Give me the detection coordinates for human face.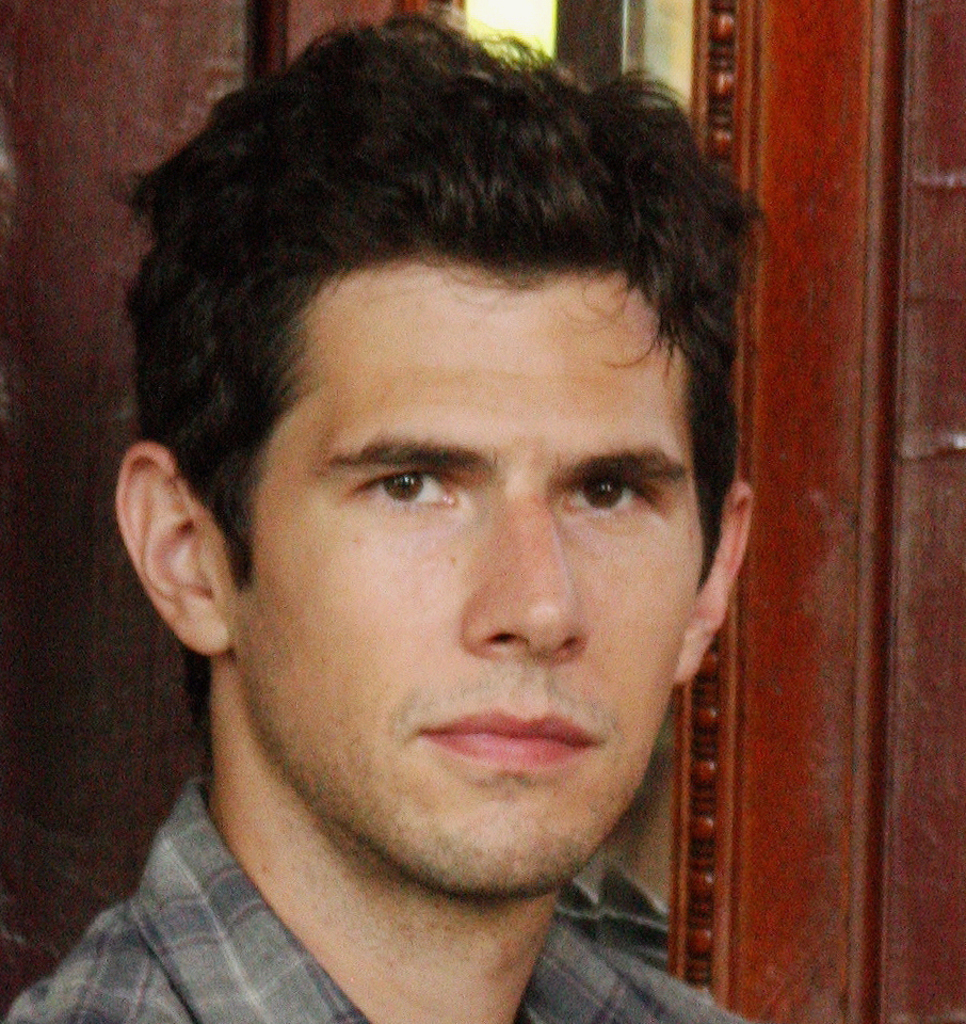
detection(245, 265, 707, 894).
